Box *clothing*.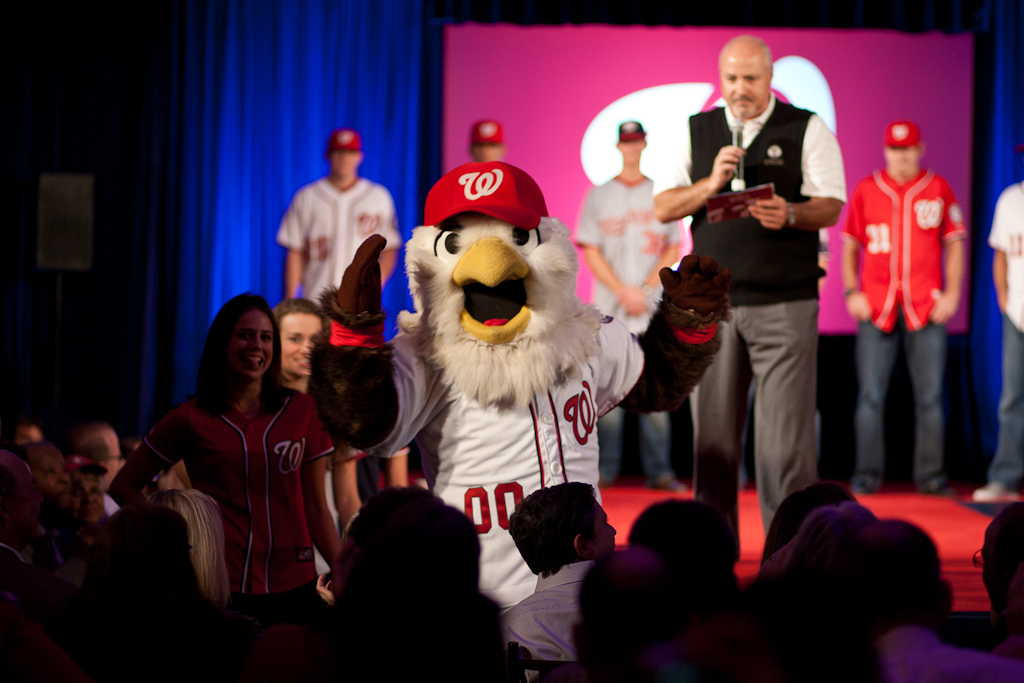
(148,395,334,626).
